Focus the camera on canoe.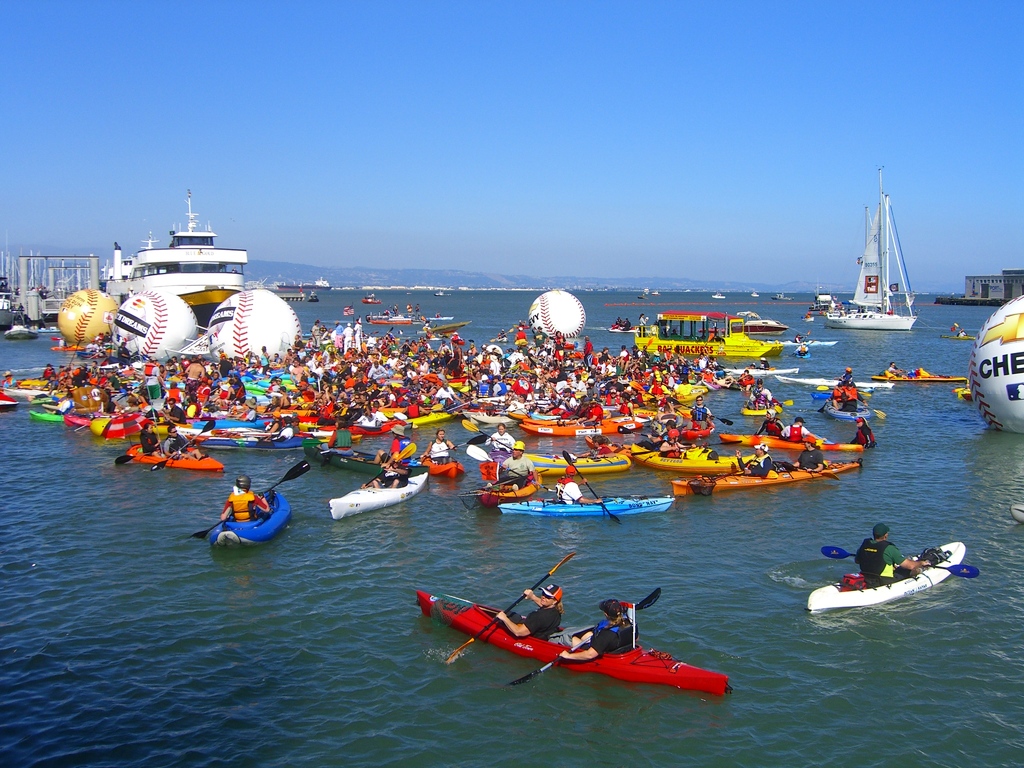
Focus region: pyautogui.locateOnScreen(870, 371, 966, 388).
